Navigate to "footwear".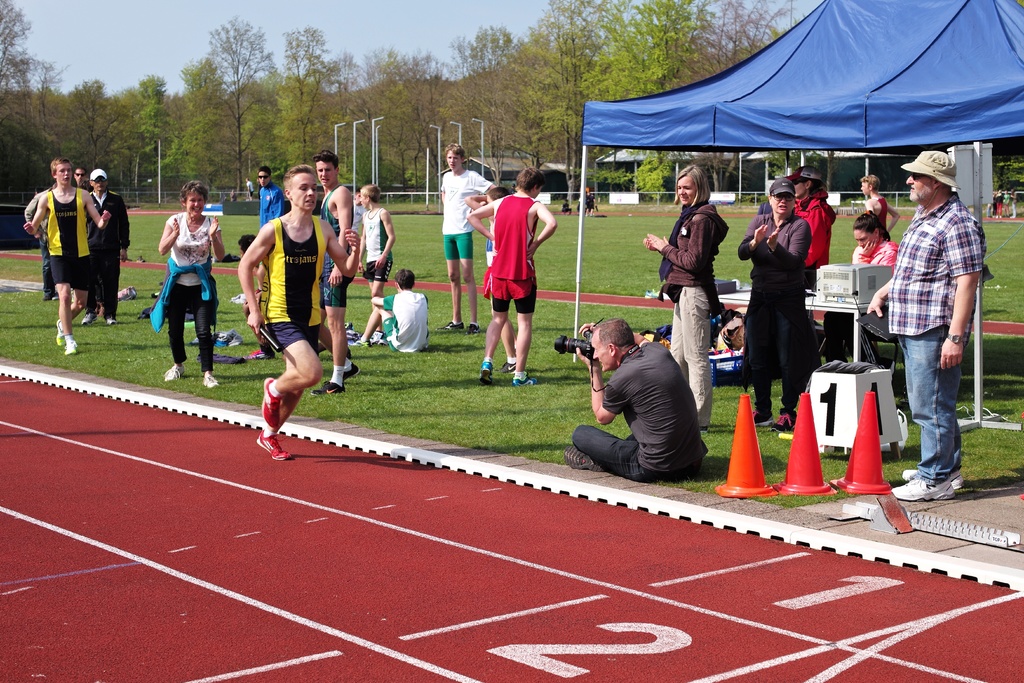
Navigation target: (495, 360, 516, 372).
